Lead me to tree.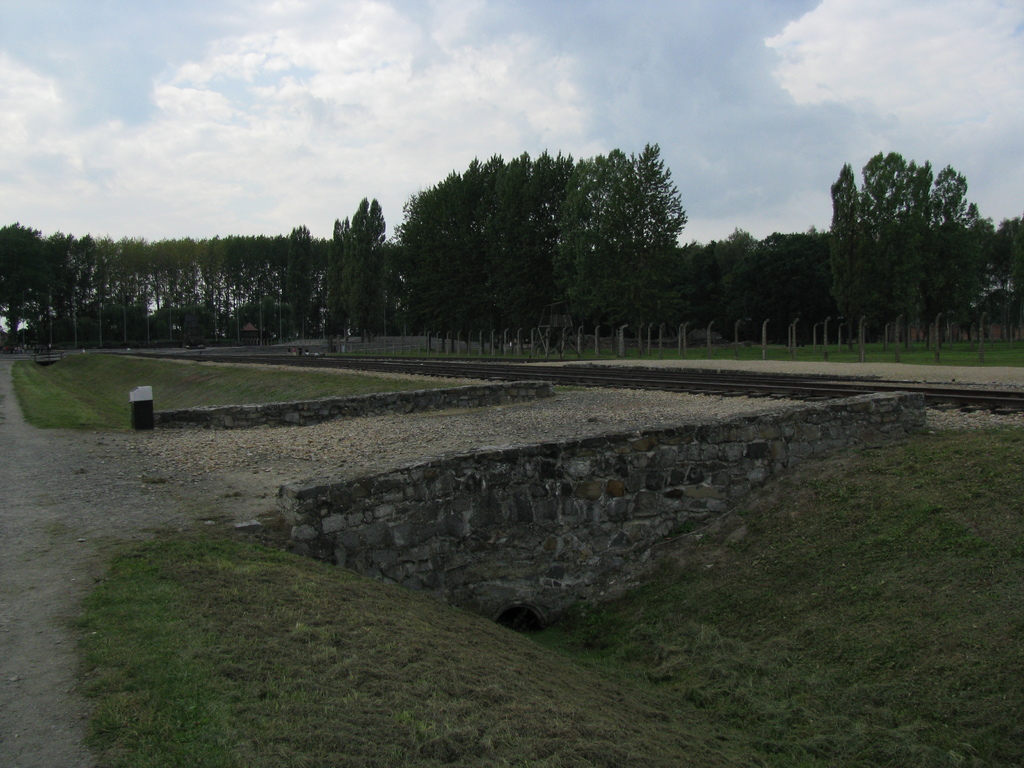
Lead to (830,159,856,277).
